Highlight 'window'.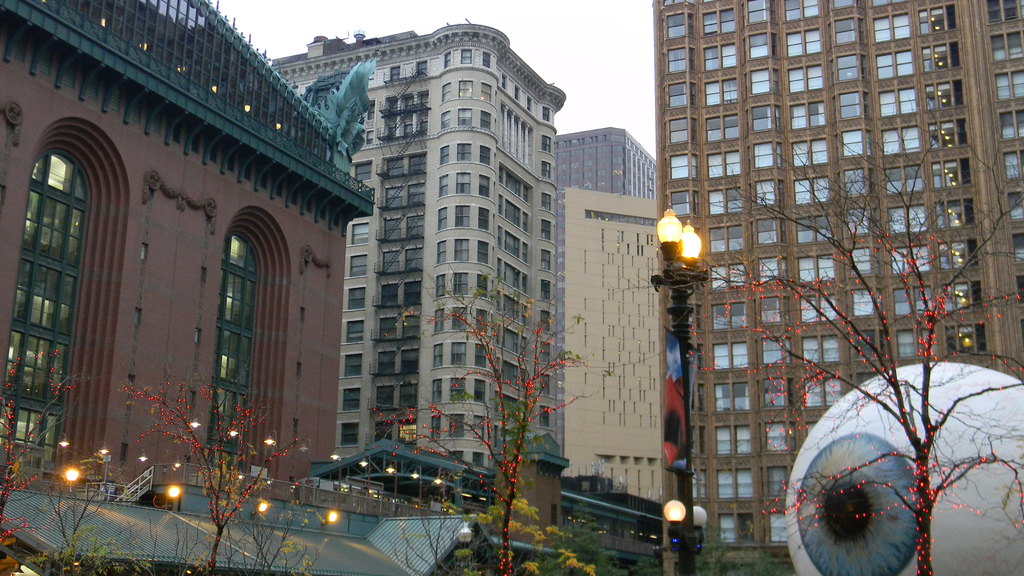
Highlighted region: x1=670 y1=152 x2=690 y2=177.
